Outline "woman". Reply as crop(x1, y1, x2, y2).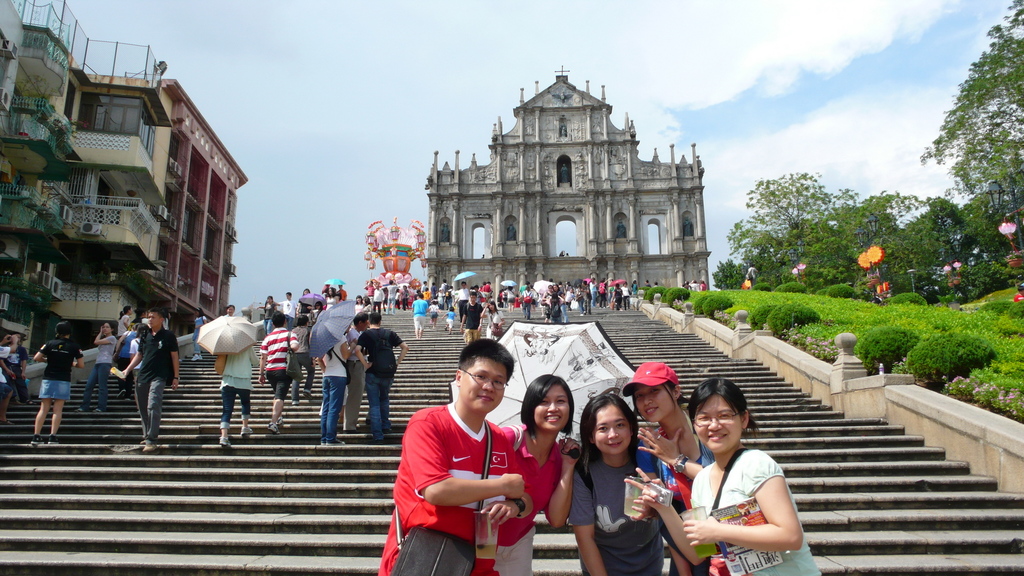
crop(564, 390, 671, 575).
